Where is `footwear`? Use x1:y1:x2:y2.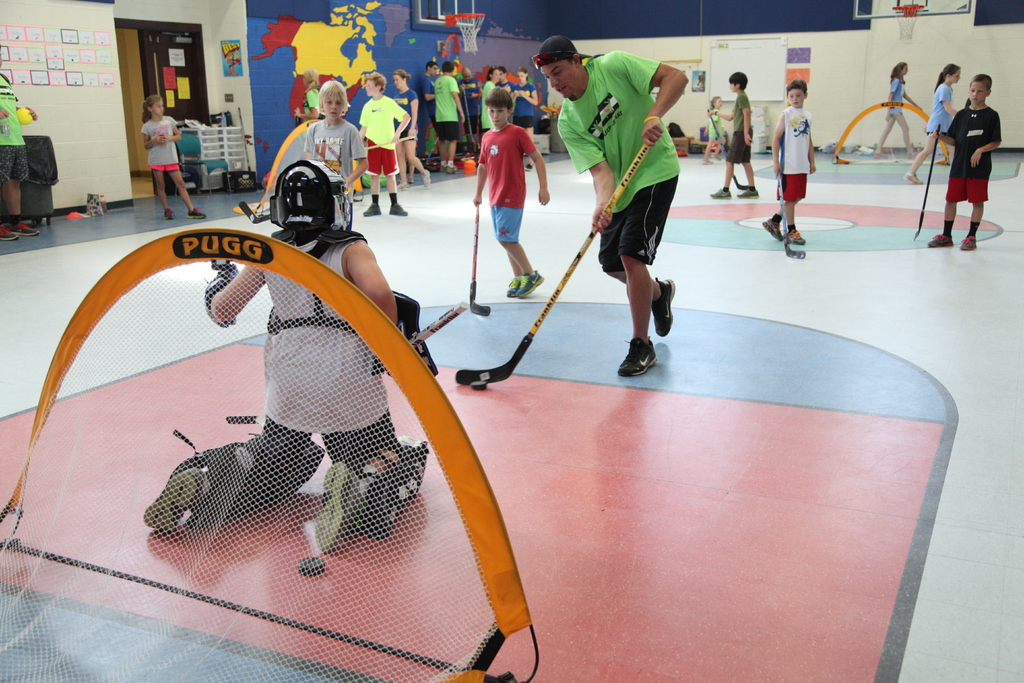
316:463:364:556.
